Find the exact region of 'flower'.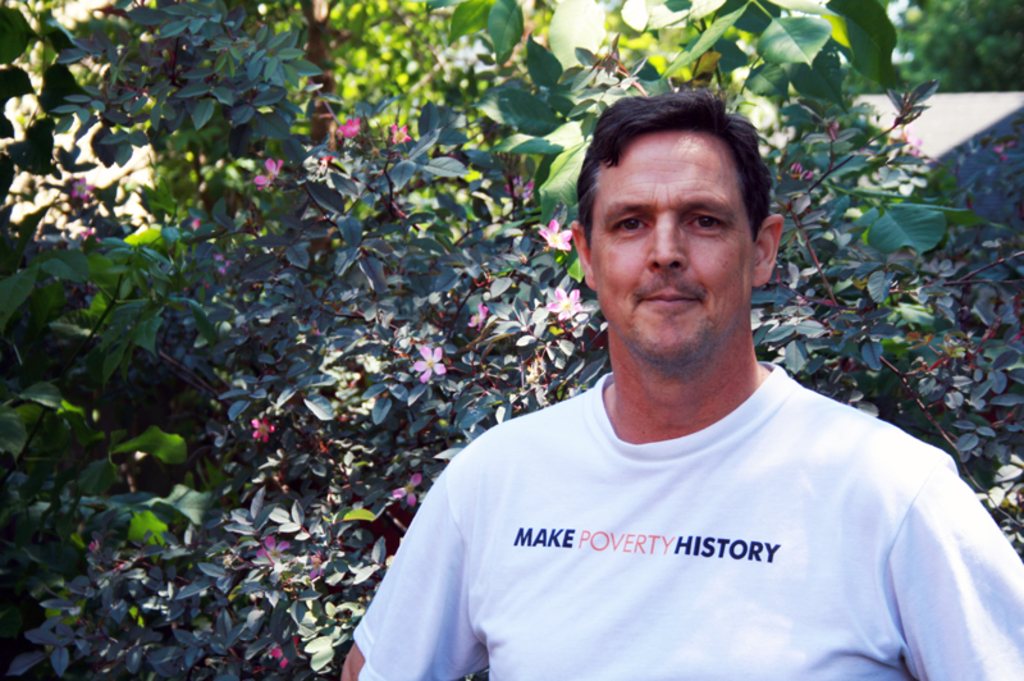
Exact region: <region>248, 422, 275, 445</region>.
